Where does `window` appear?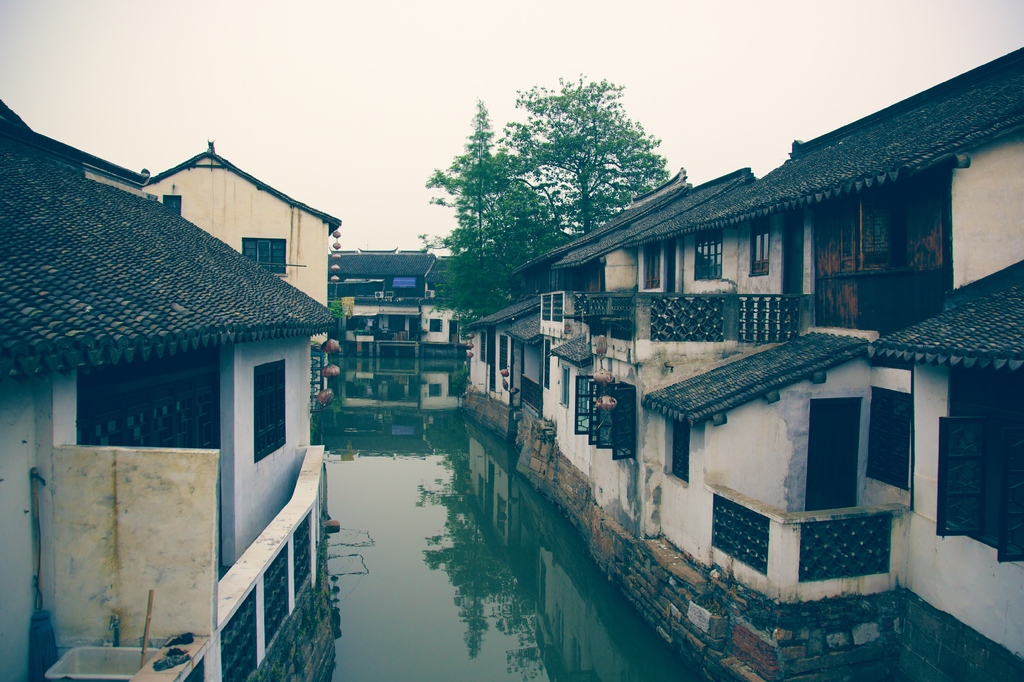
Appears at [left=749, top=212, right=771, bottom=277].
